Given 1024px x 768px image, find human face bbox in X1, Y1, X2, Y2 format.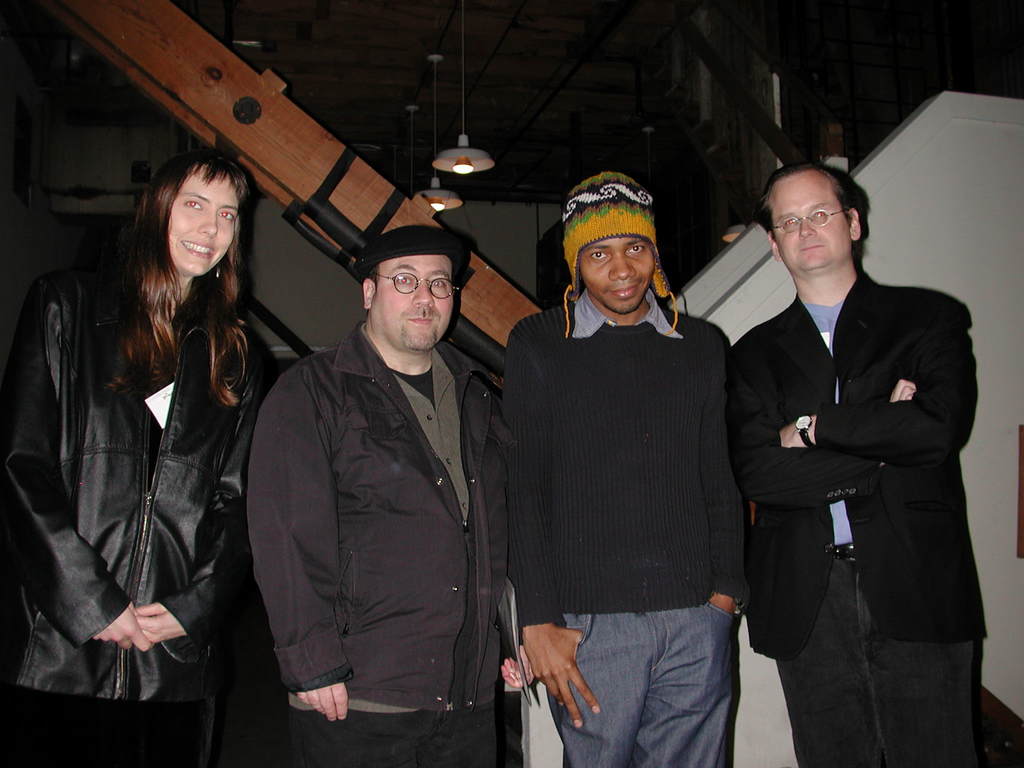
372, 253, 453, 355.
